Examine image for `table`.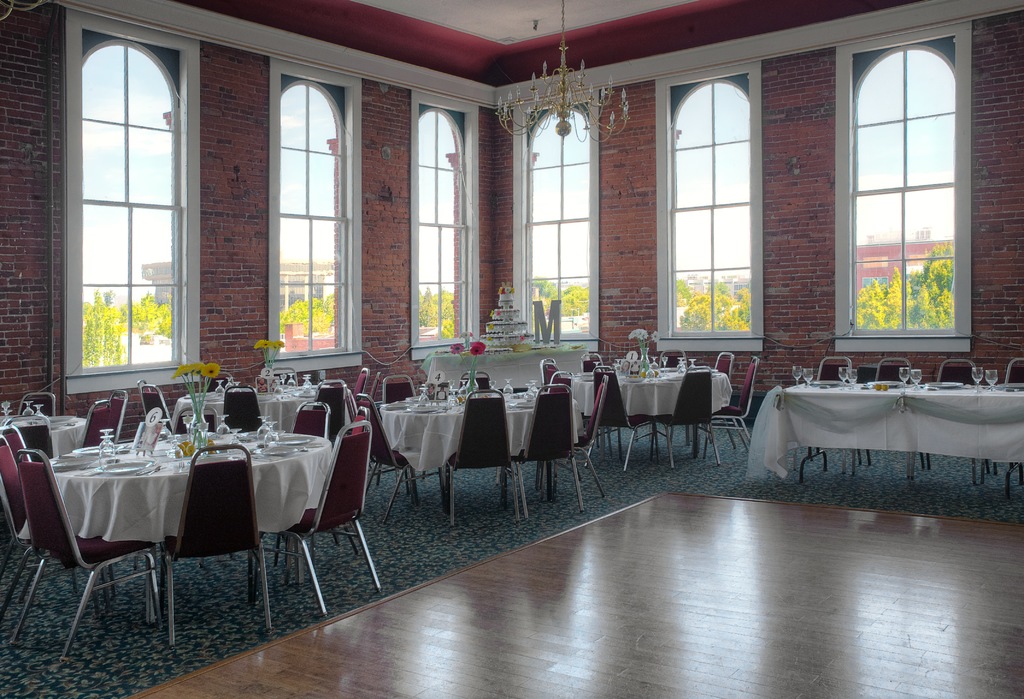
Examination result: crop(14, 430, 337, 619).
